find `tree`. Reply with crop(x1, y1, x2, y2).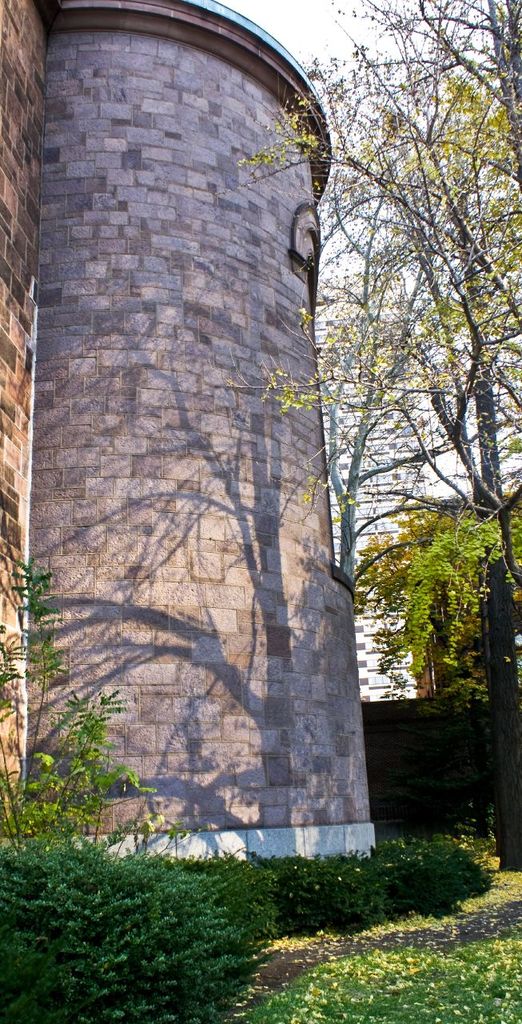
crop(219, 0, 521, 874).
